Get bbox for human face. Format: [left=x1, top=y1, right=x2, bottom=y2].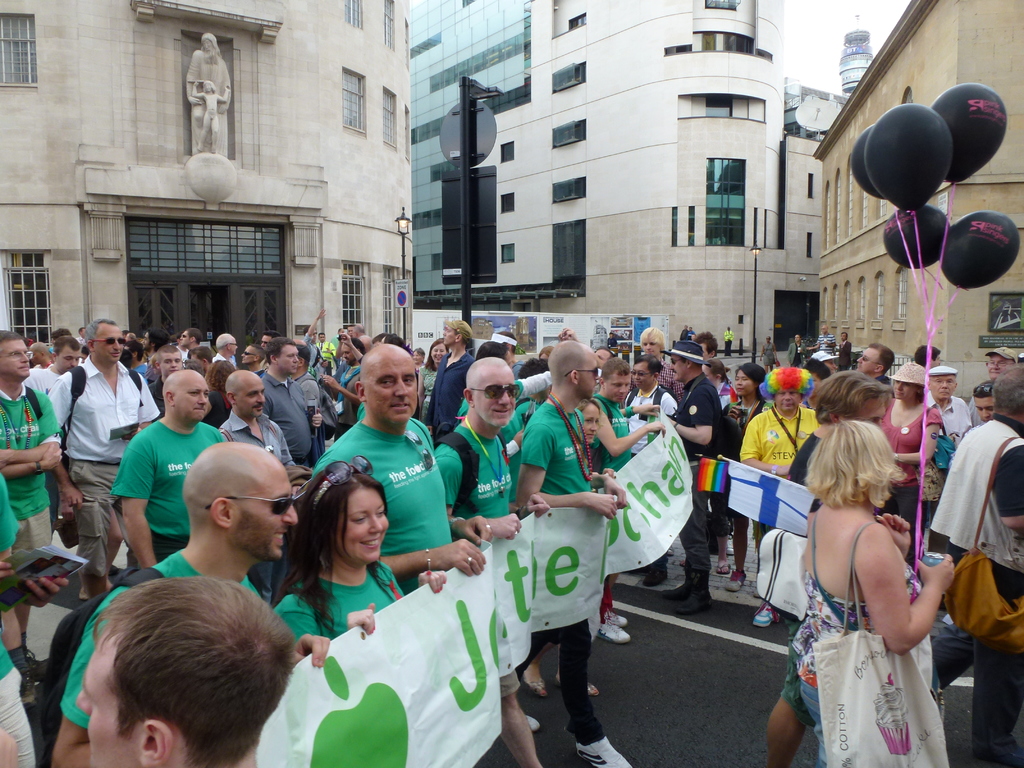
[left=160, top=355, right=181, bottom=379].
